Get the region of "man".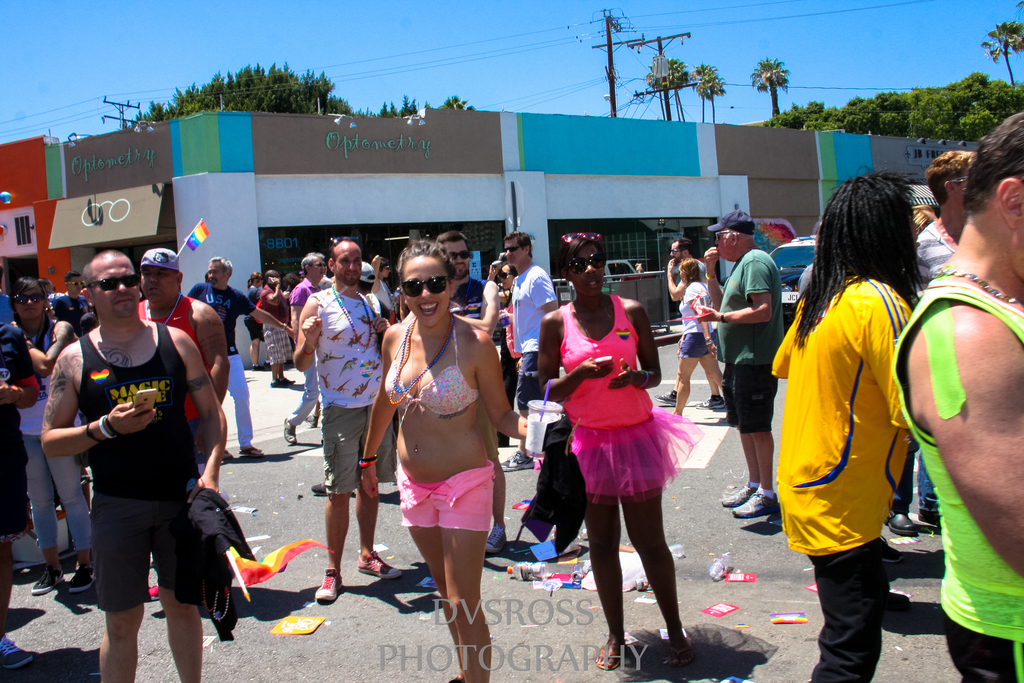
box(693, 211, 810, 523).
